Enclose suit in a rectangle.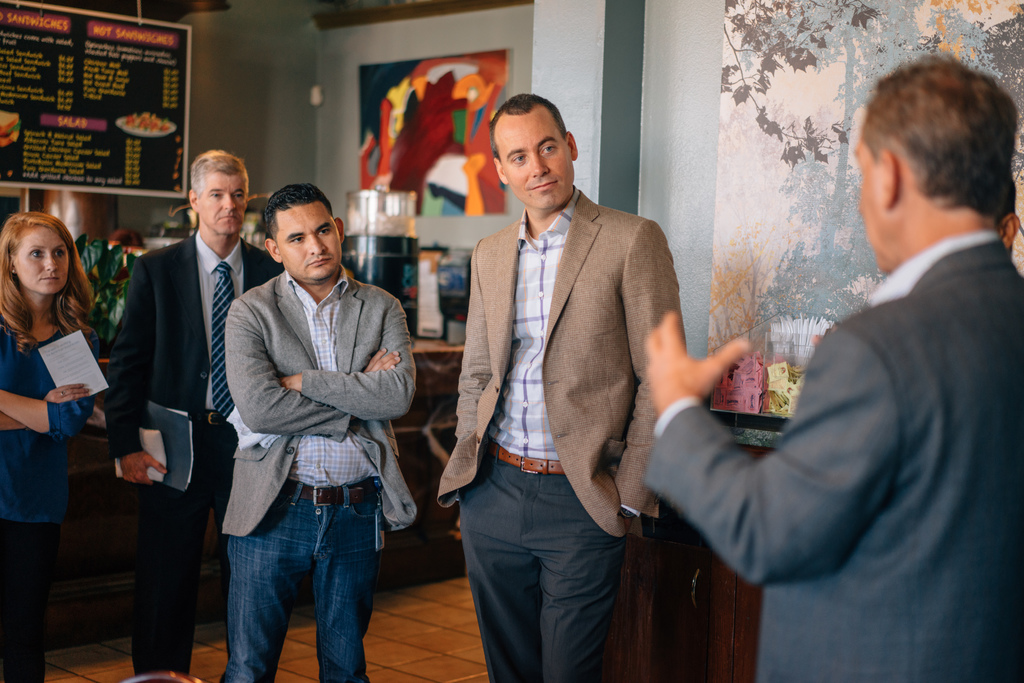
(435,185,687,682).
